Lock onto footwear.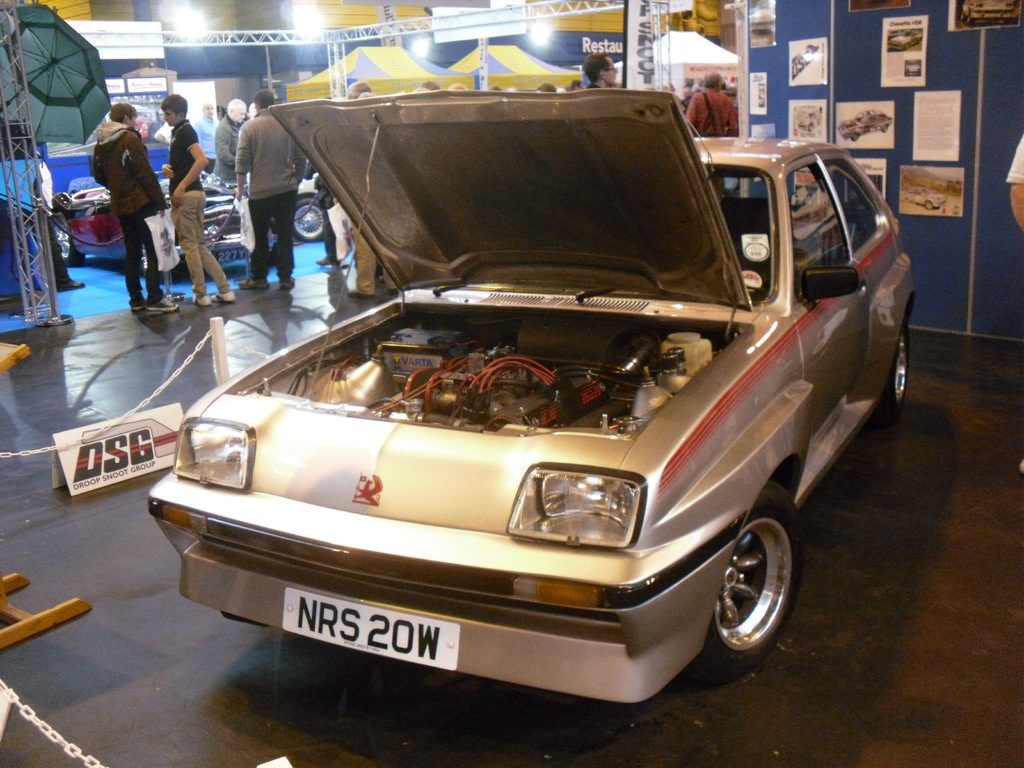
Locked: {"left": 316, "top": 257, "right": 330, "bottom": 262}.
